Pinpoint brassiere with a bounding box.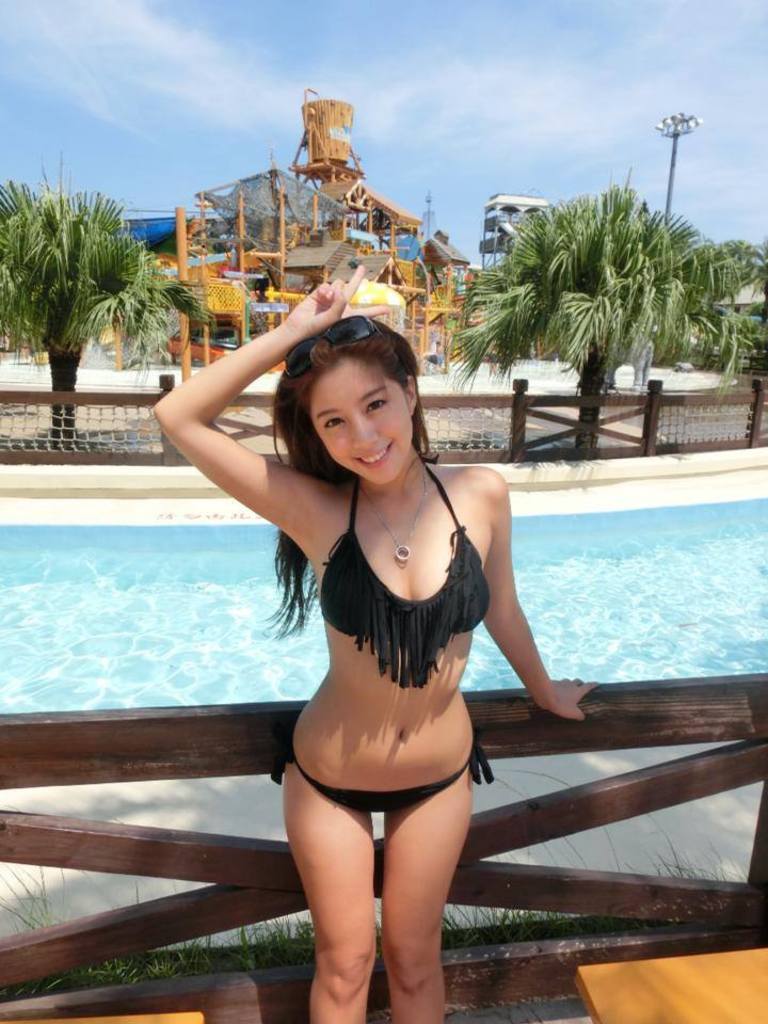
select_region(315, 457, 490, 688).
